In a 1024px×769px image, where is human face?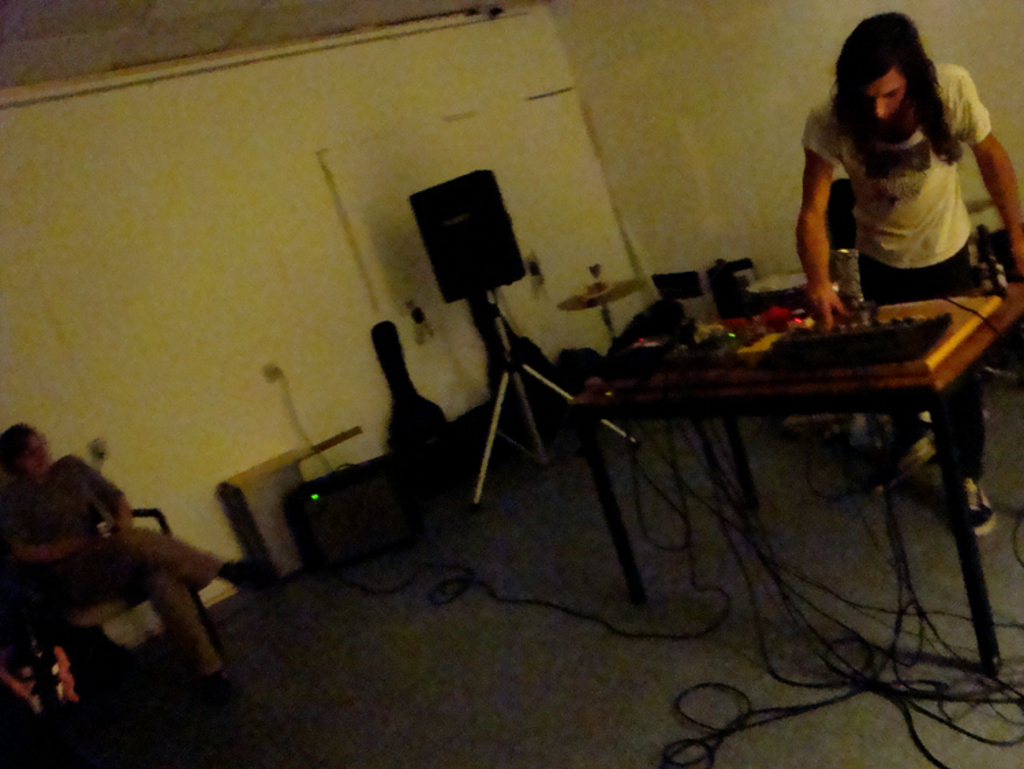
locate(860, 72, 908, 123).
